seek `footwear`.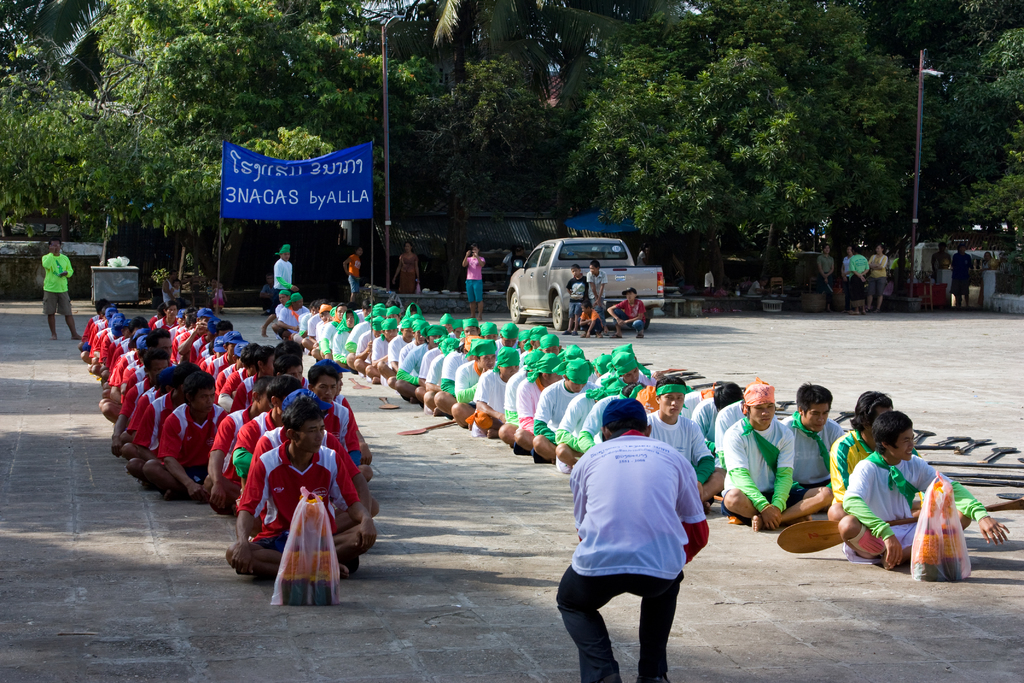
box=[562, 328, 571, 334].
